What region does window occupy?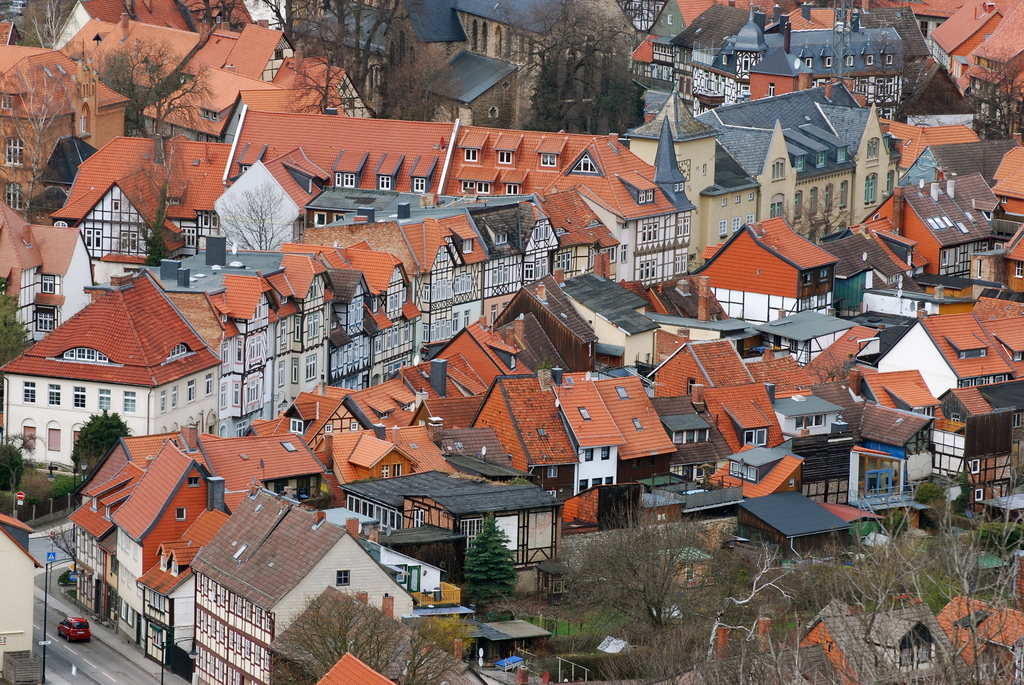
Rect(884, 272, 904, 286).
